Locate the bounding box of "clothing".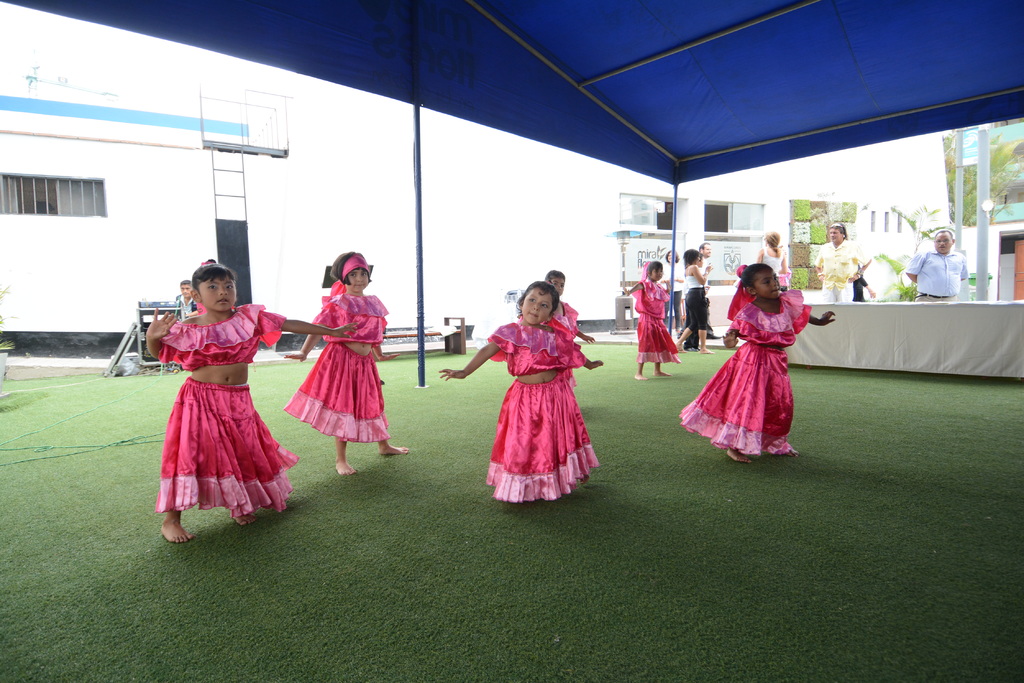
Bounding box: BBox(678, 260, 708, 325).
